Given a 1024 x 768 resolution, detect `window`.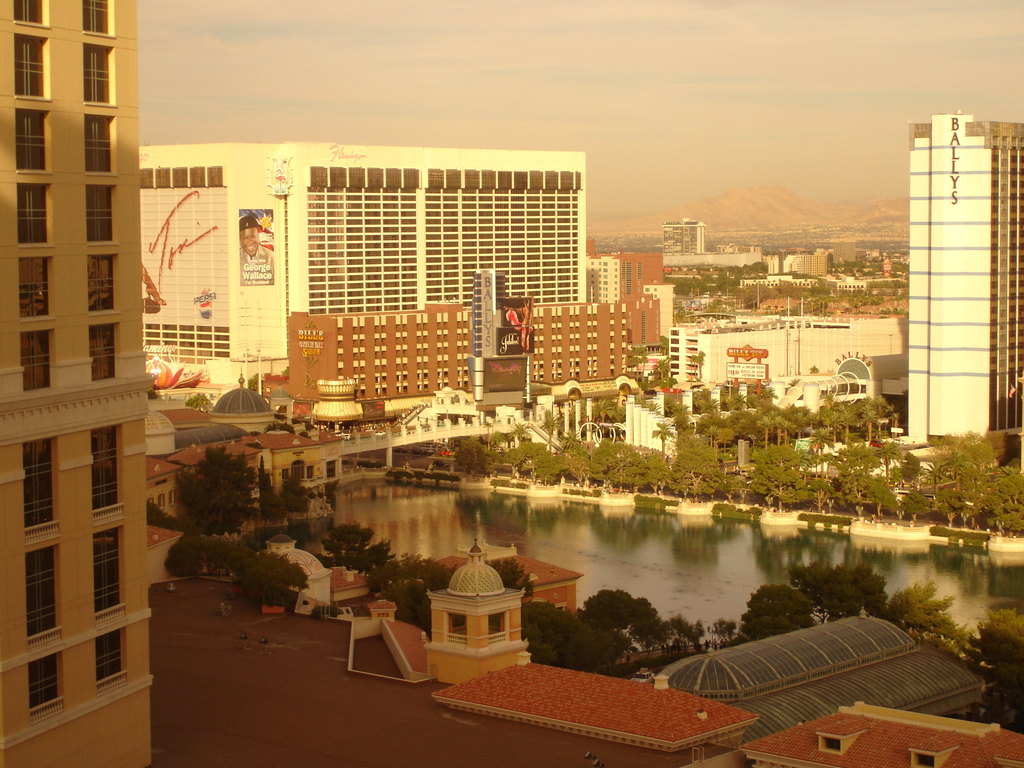
[82, 0, 114, 35].
